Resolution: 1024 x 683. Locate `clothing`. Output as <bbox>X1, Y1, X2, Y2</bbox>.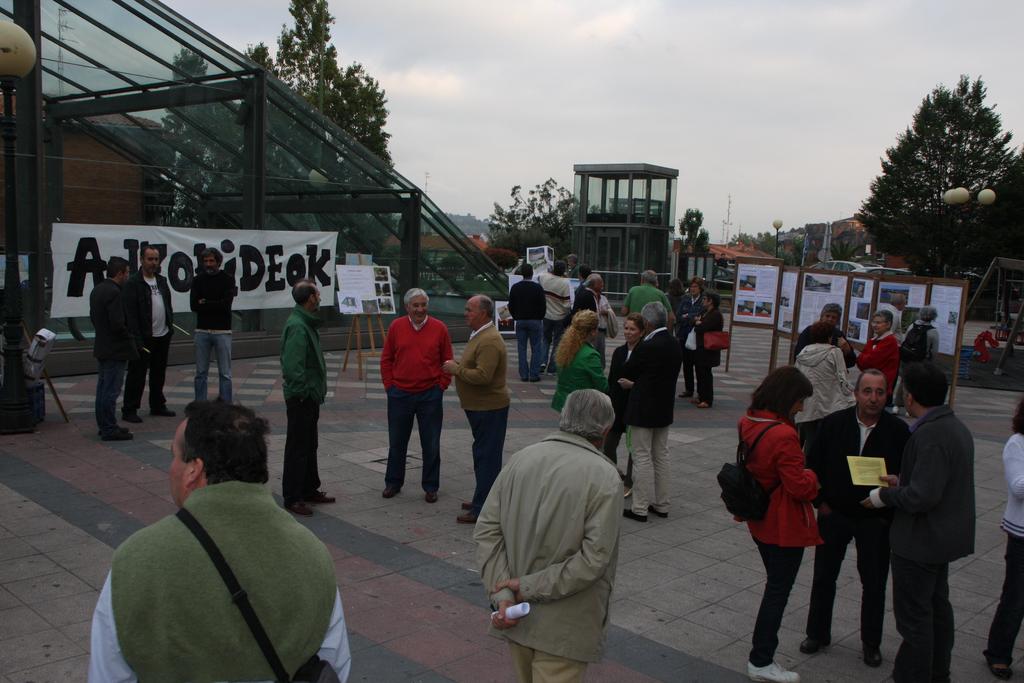
<bbox>118, 265, 173, 409</bbox>.
